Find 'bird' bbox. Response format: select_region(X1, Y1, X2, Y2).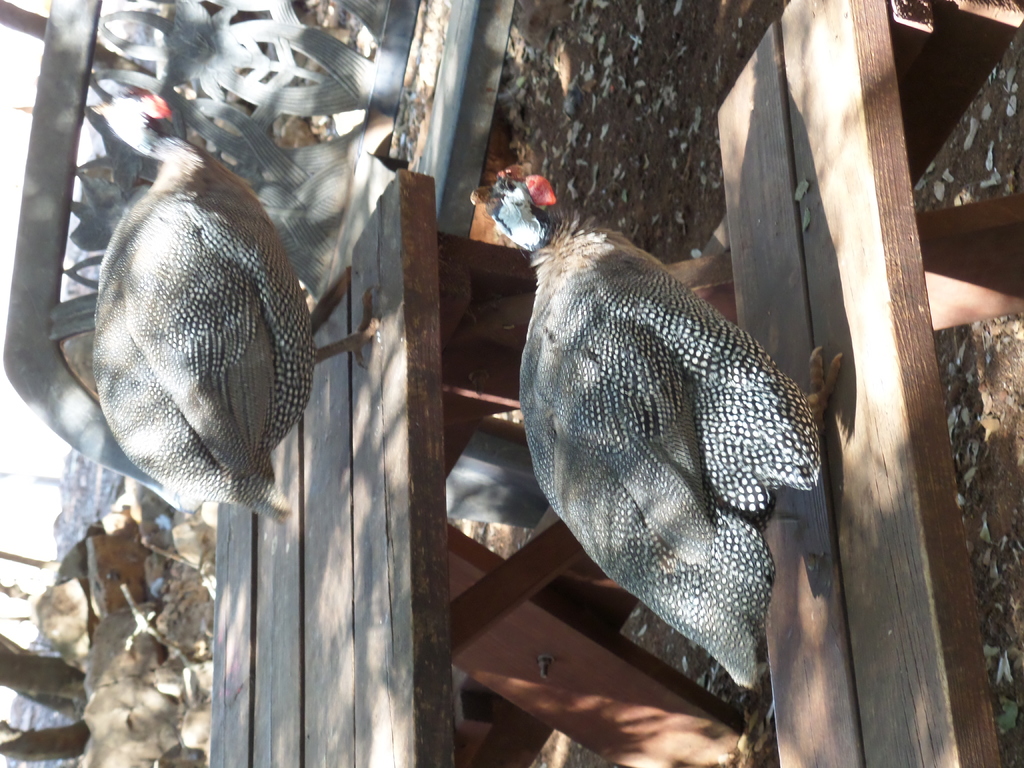
select_region(97, 90, 381, 532).
